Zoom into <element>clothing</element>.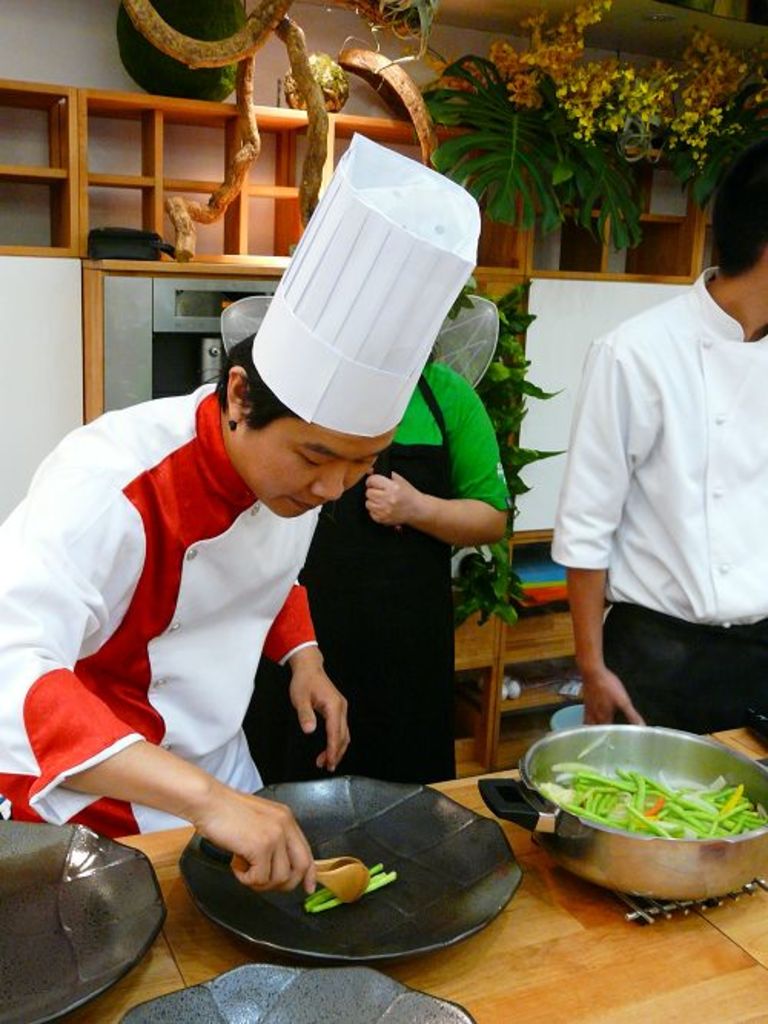
Zoom target: BBox(218, 358, 508, 788).
